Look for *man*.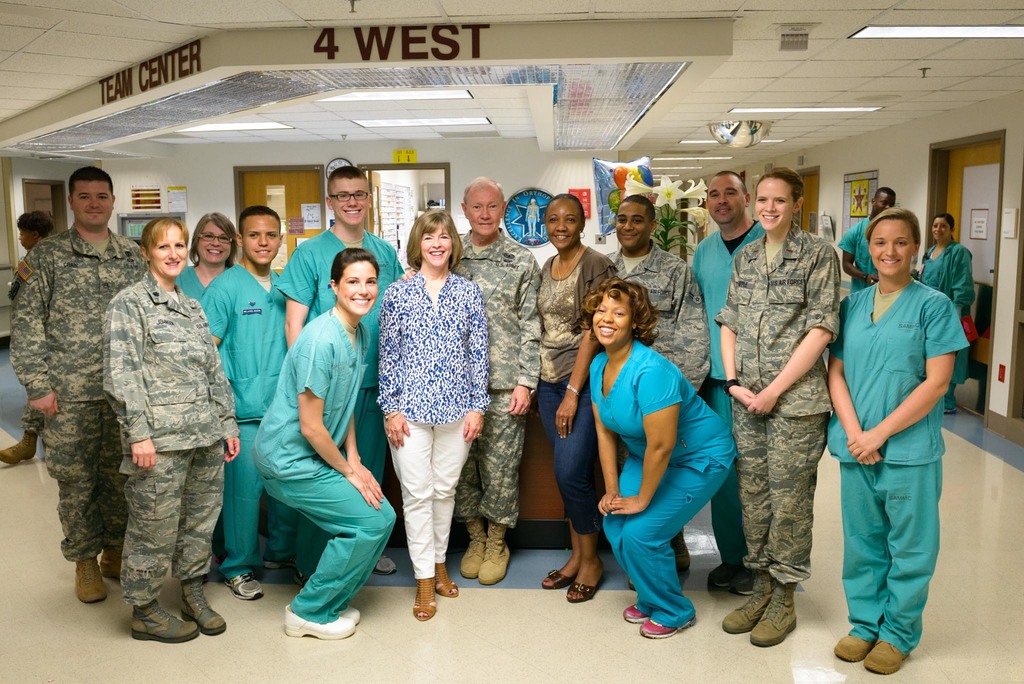
Found: <bbox>198, 205, 299, 601</bbox>.
